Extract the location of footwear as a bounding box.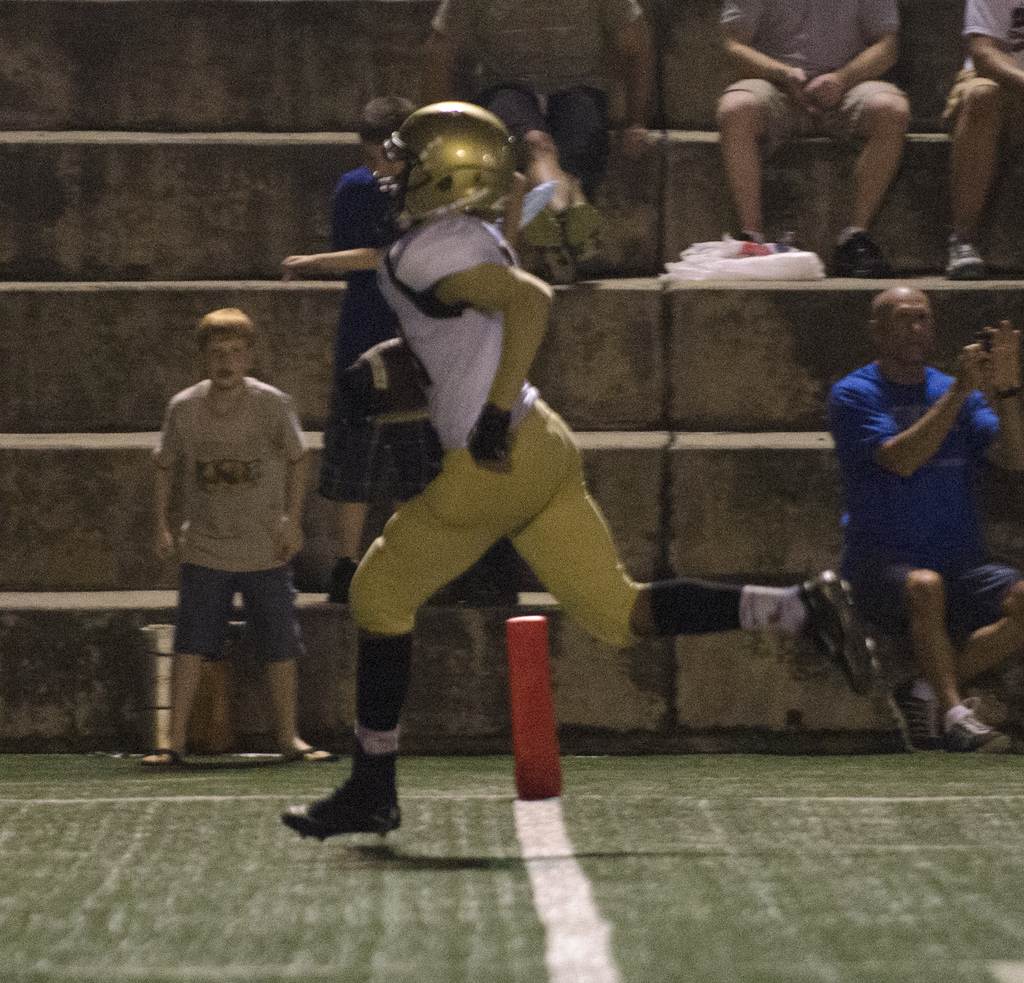
Rect(322, 560, 354, 606).
